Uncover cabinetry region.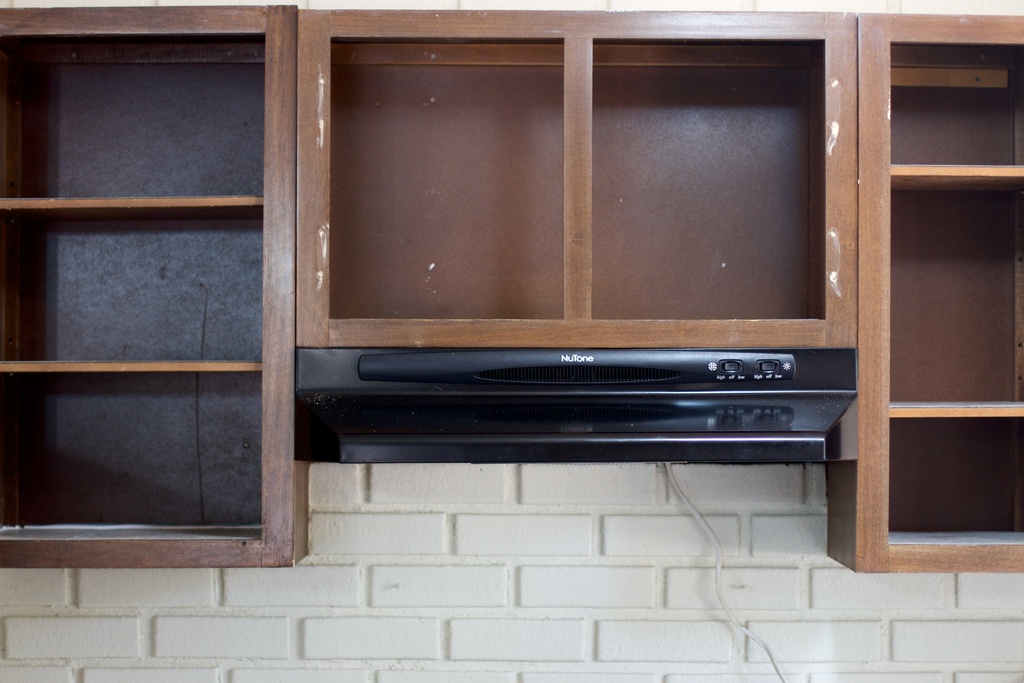
Uncovered: left=830, top=3, right=1023, bottom=574.
